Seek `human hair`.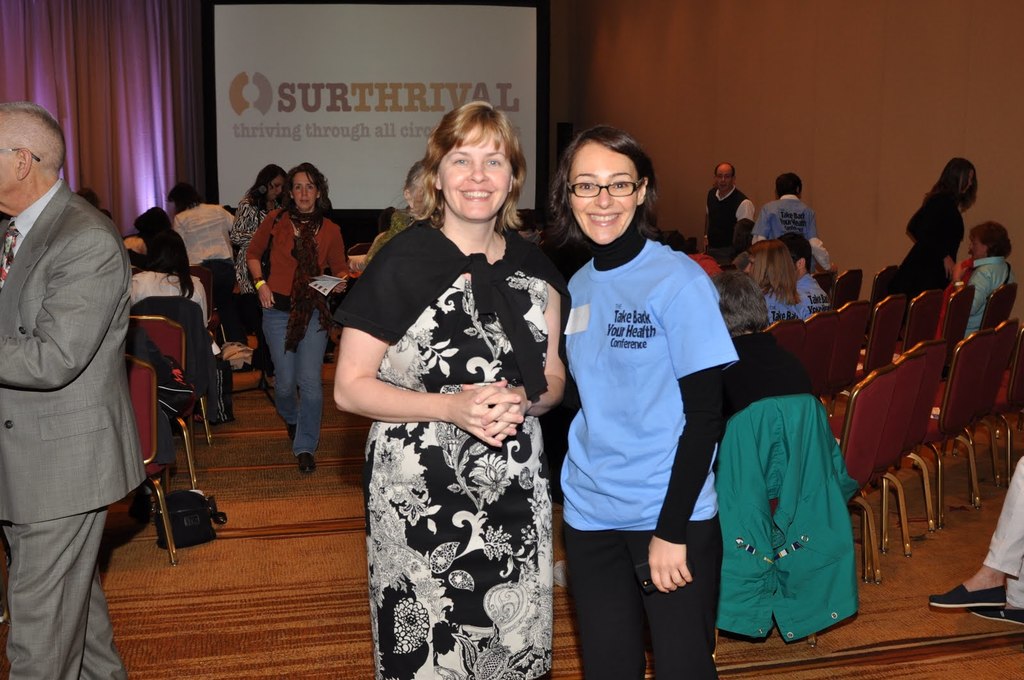
bbox=[714, 161, 735, 181].
